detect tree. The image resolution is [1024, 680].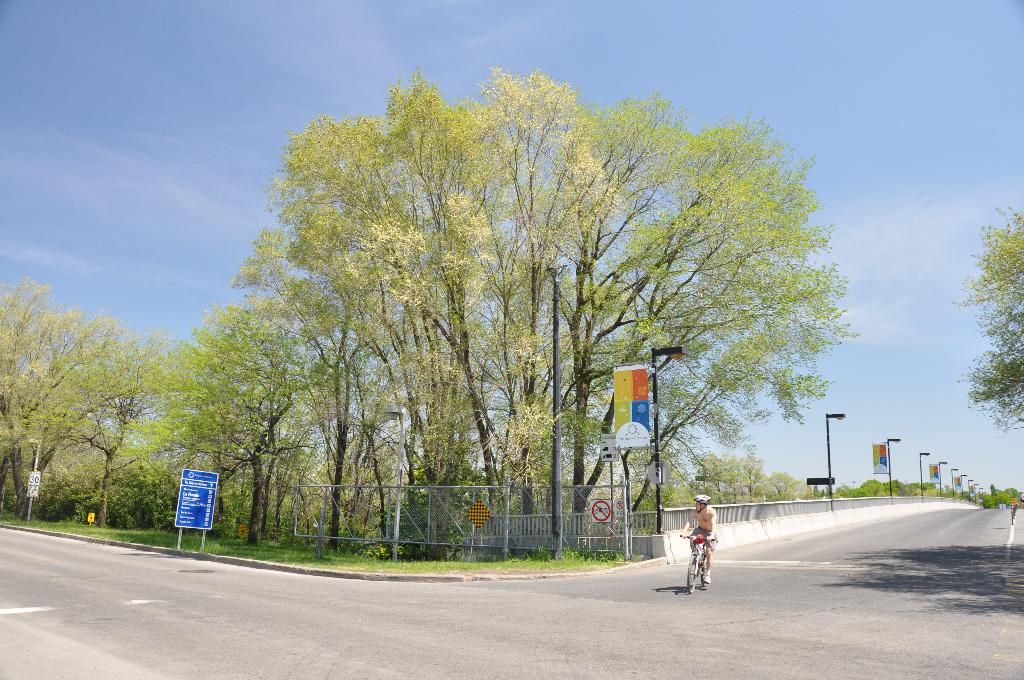
detection(958, 202, 1022, 423).
